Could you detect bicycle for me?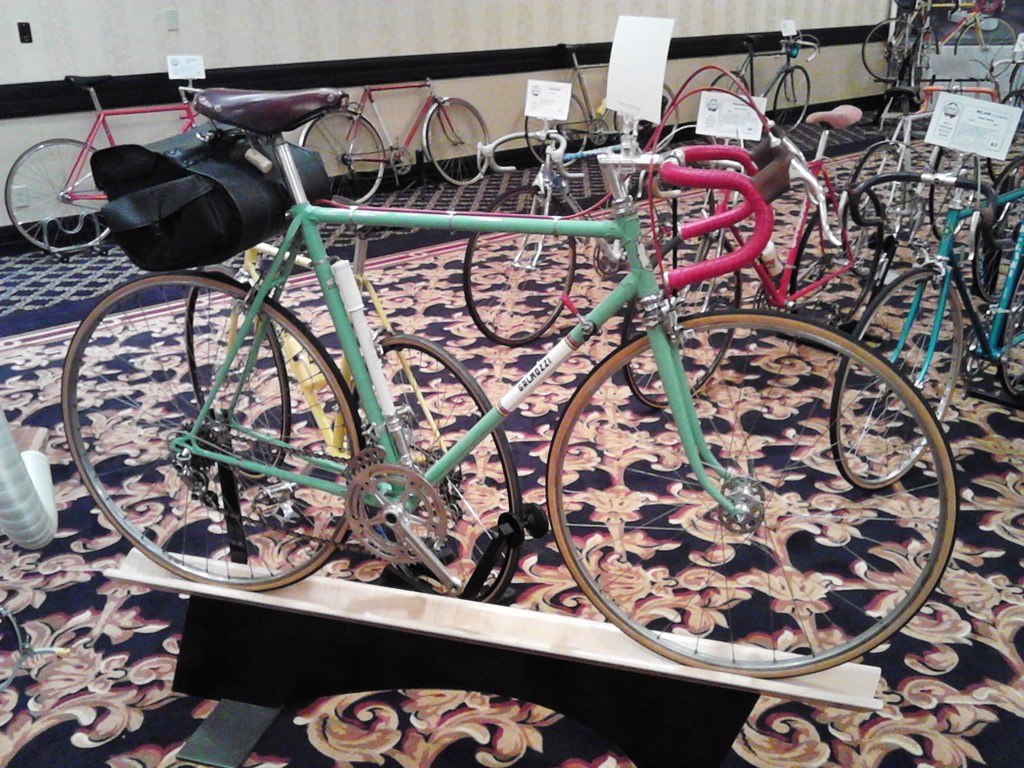
Detection result: 895 0 1019 86.
